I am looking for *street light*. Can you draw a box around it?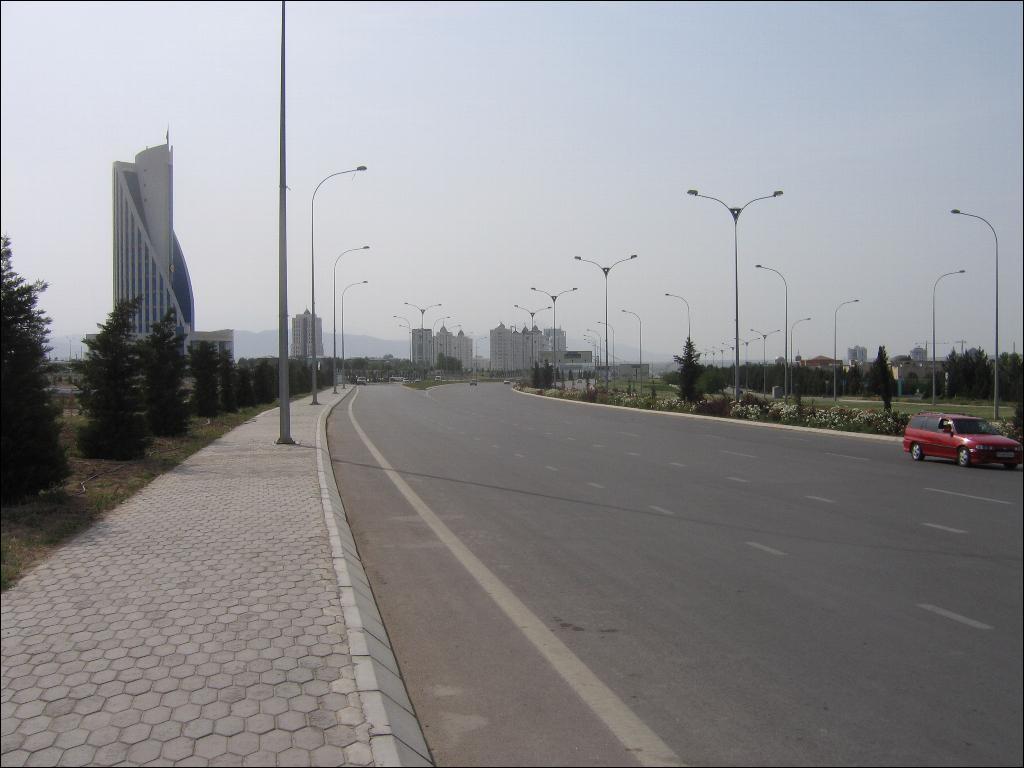
Sure, the bounding box is {"x1": 402, "y1": 299, "x2": 440, "y2": 364}.
